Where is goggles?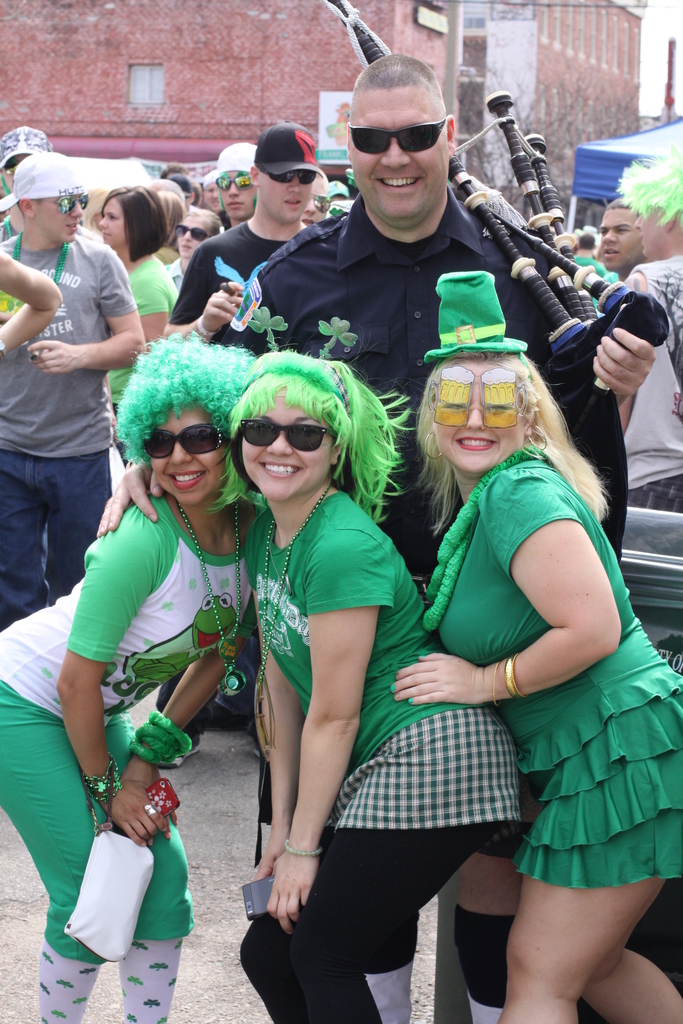
bbox=[236, 411, 330, 454].
